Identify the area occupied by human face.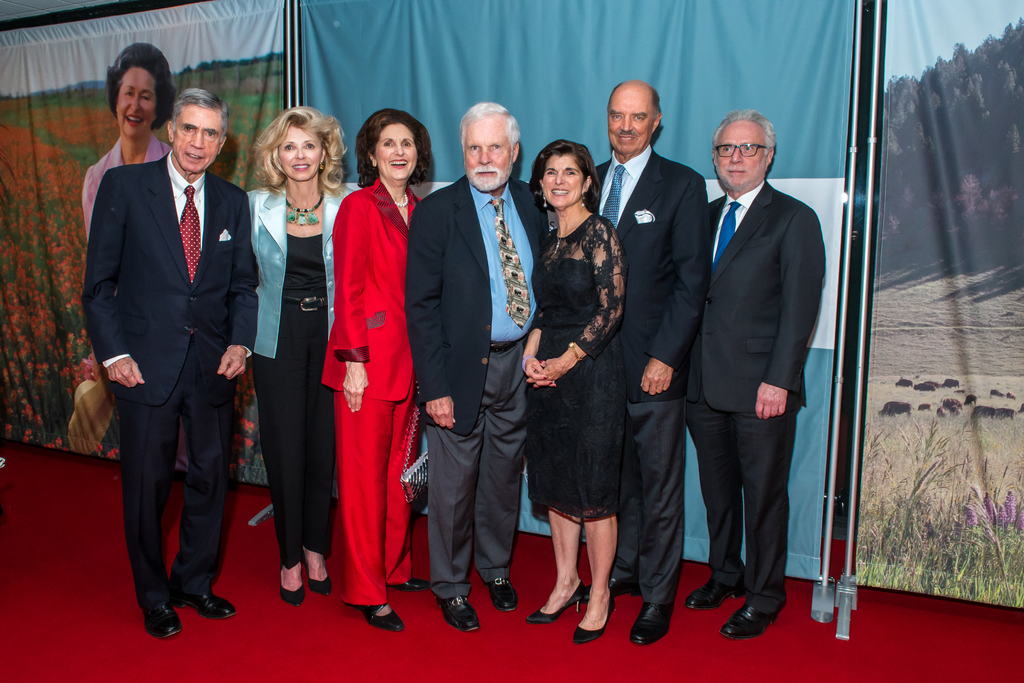
Area: (left=464, top=123, right=513, bottom=194).
